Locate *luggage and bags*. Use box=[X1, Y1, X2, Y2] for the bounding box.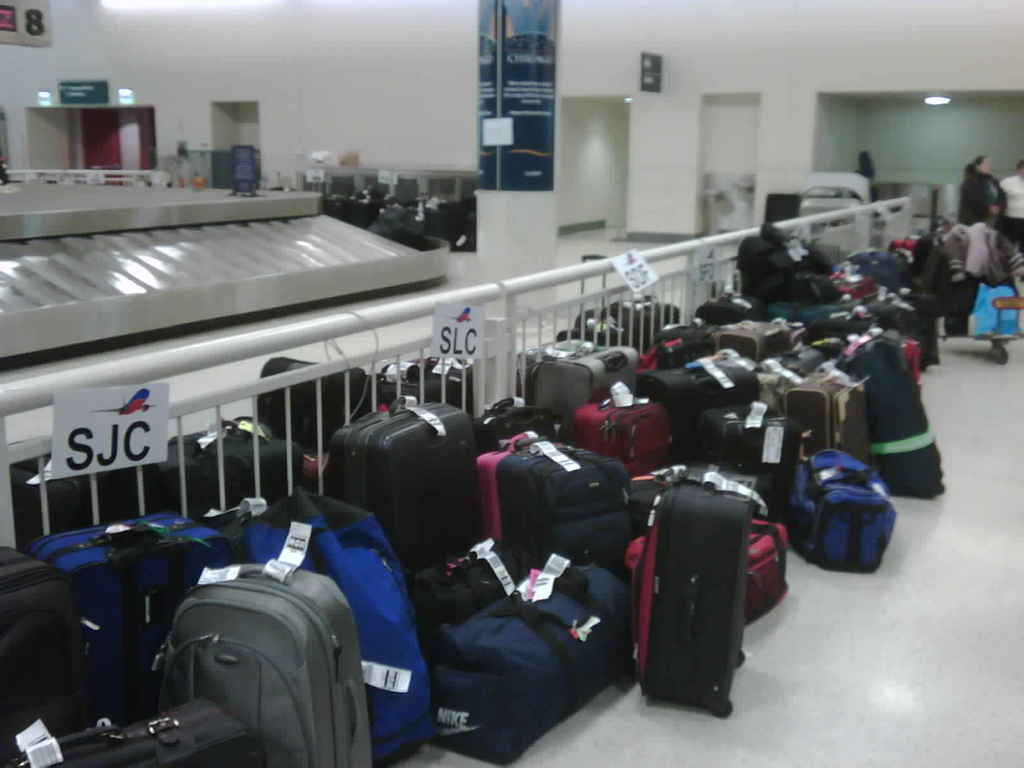
box=[804, 296, 876, 338].
